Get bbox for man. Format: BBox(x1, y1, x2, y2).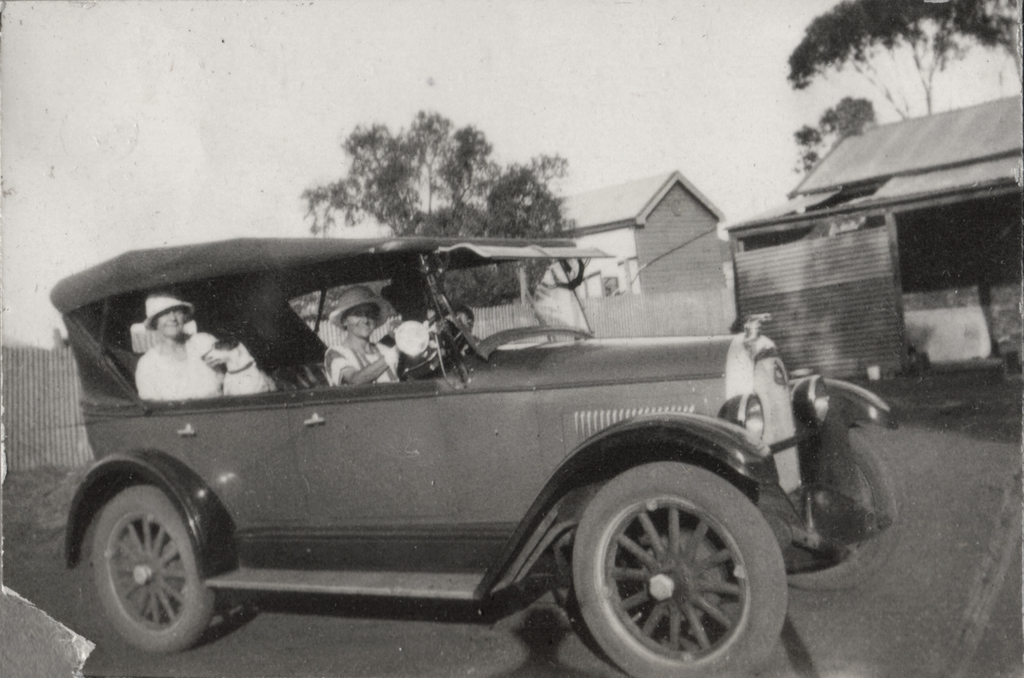
BBox(133, 288, 244, 406).
